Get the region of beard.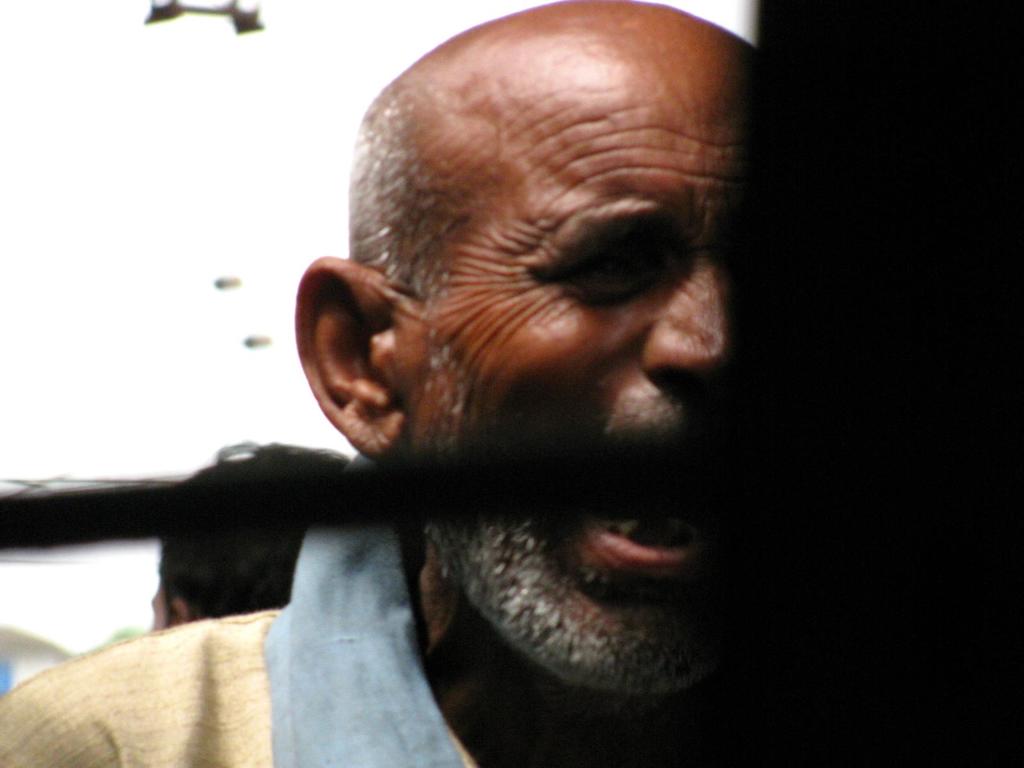
348, 243, 761, 637.
